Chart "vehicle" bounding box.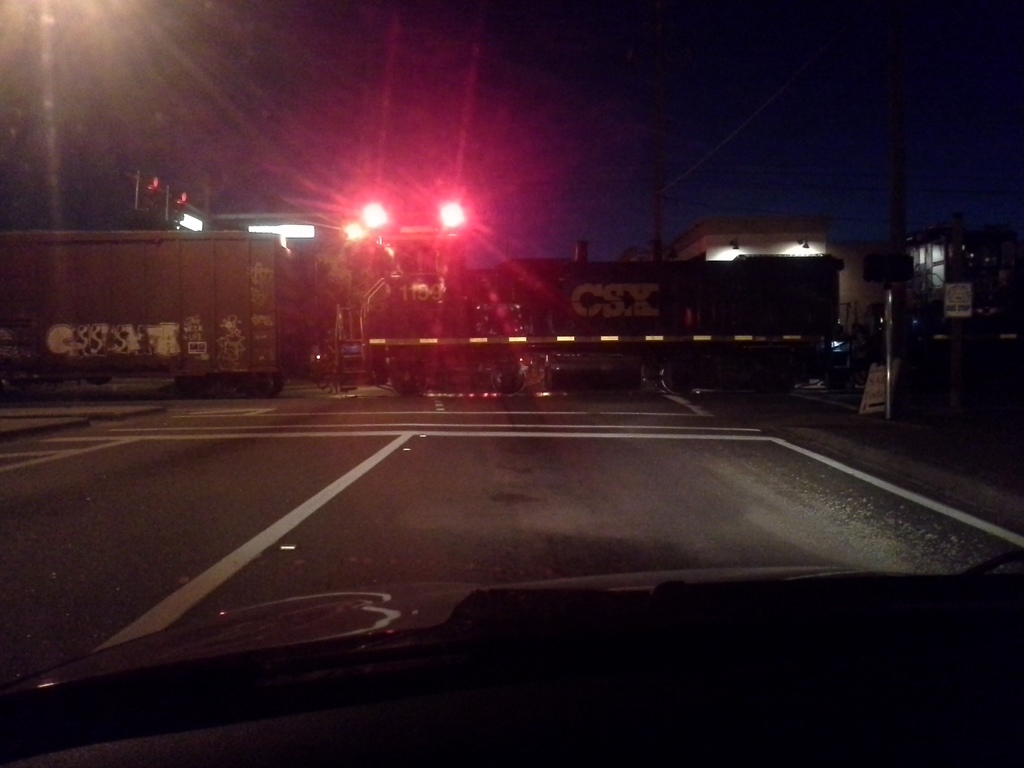
Charted: box(498, 241, 847, 400).
